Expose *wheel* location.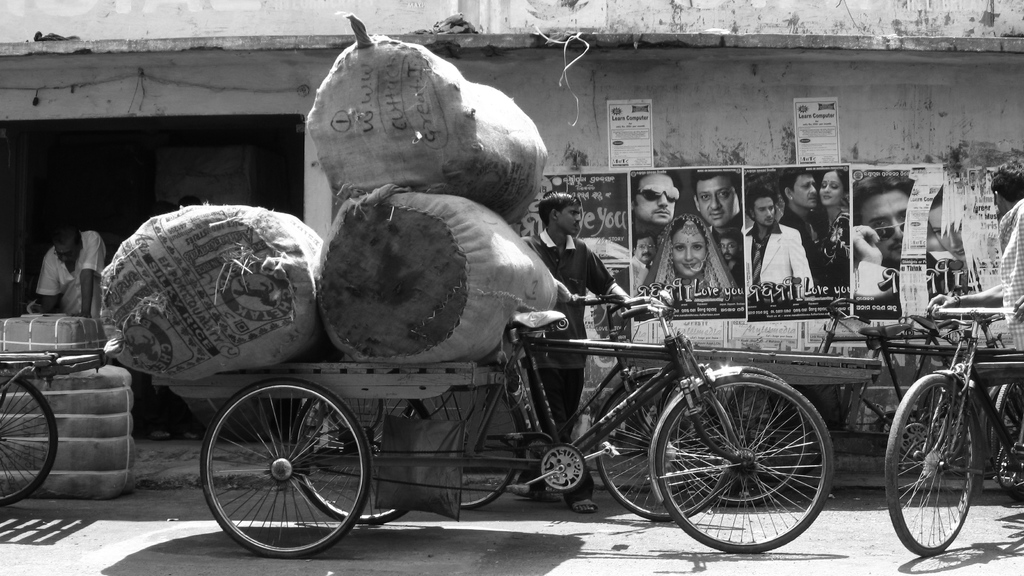
Exposed at <box>0,369,63,502</box>.
